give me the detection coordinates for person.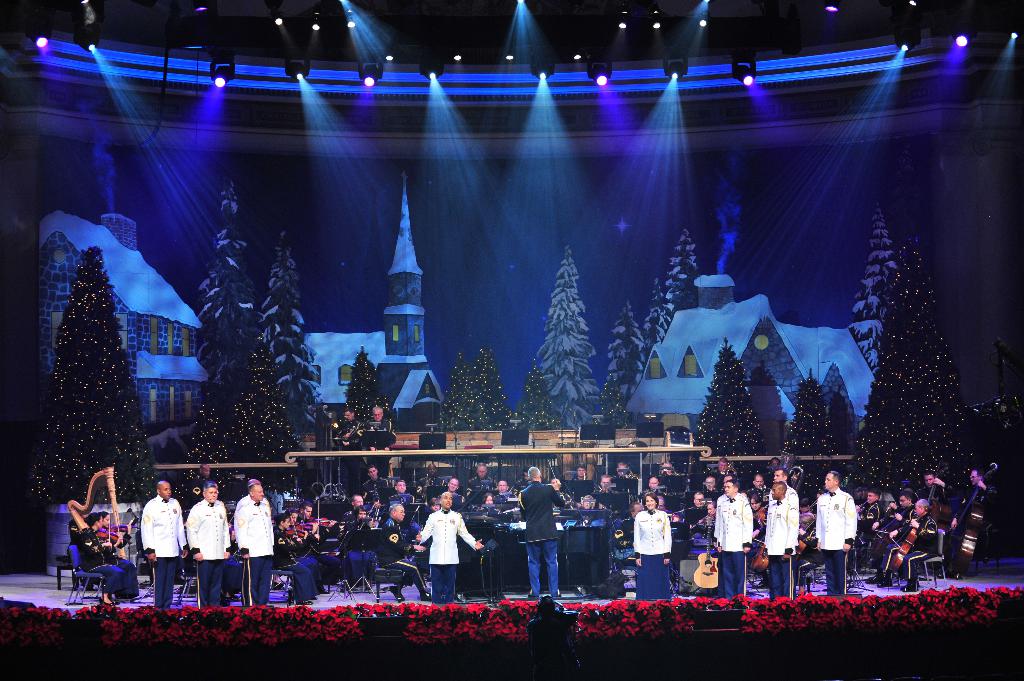
<box>628,499,676,595</box>.
